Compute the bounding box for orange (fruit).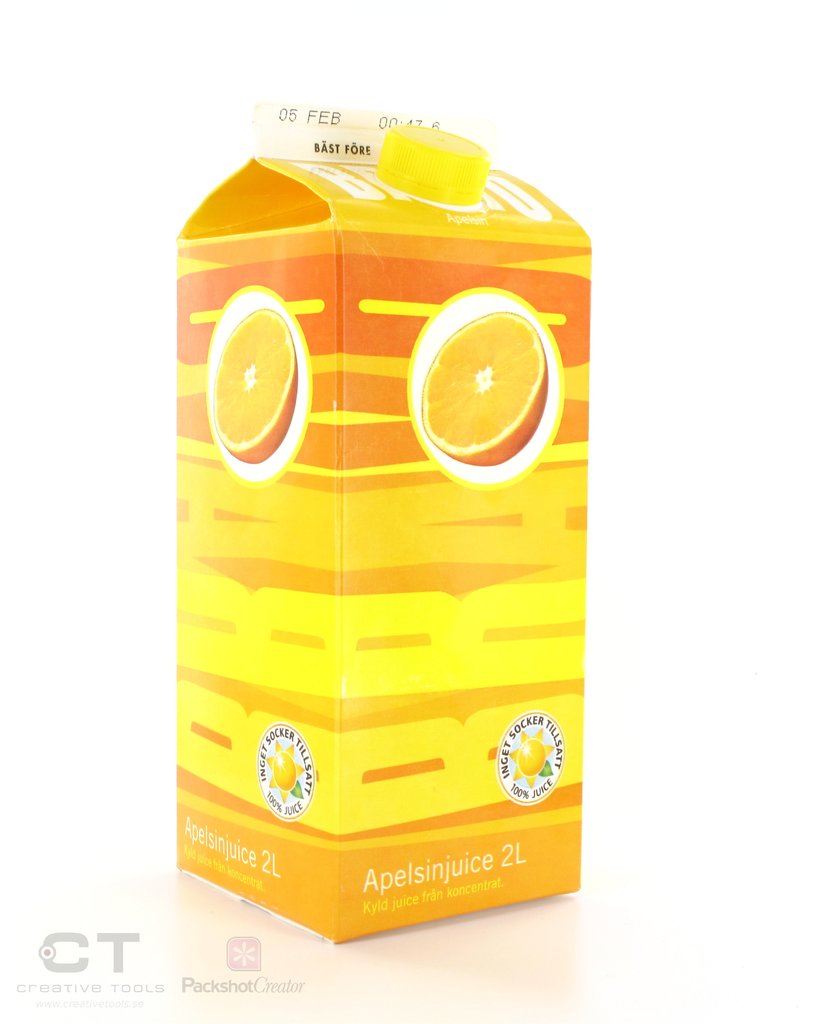
<region>202, 309, 304, 467</region>.
